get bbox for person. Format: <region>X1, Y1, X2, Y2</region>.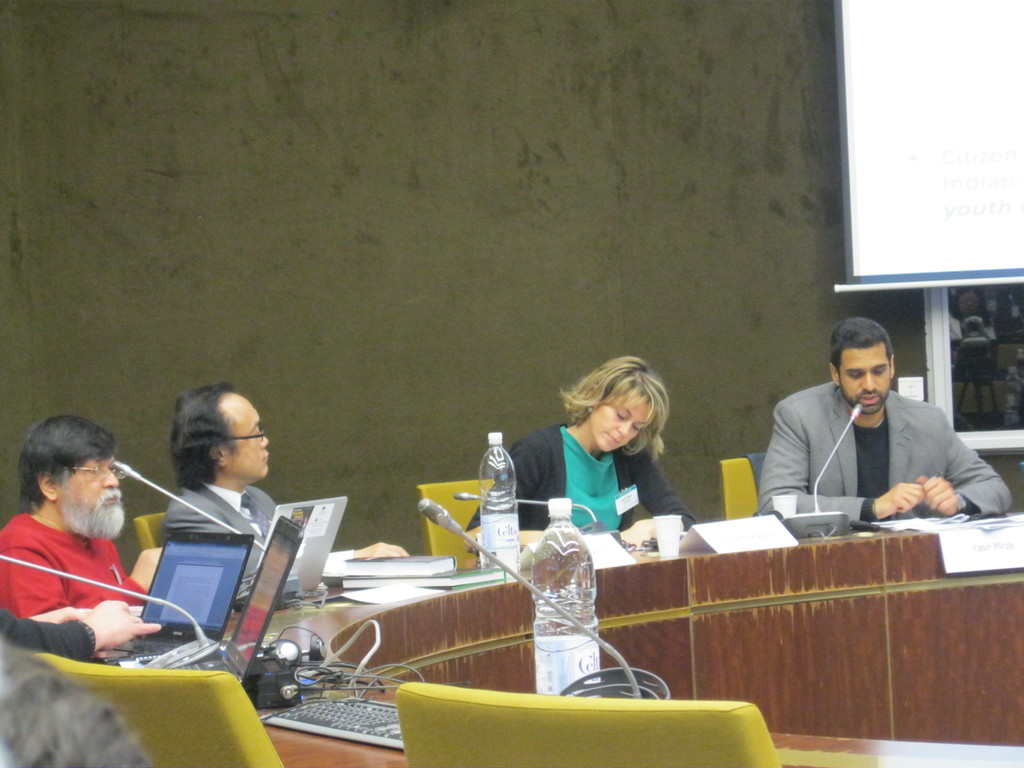
<region>764, 314, 1010, 527</region>.
